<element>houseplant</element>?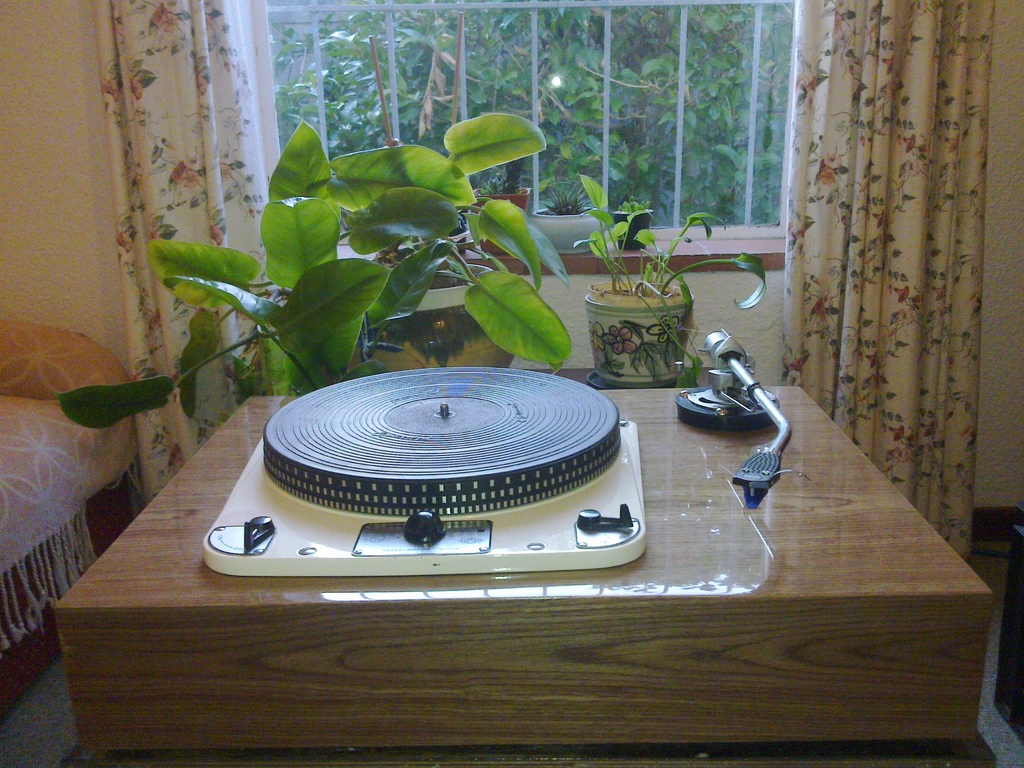
(x1=541, y1=173, x2=731, y2=402)
